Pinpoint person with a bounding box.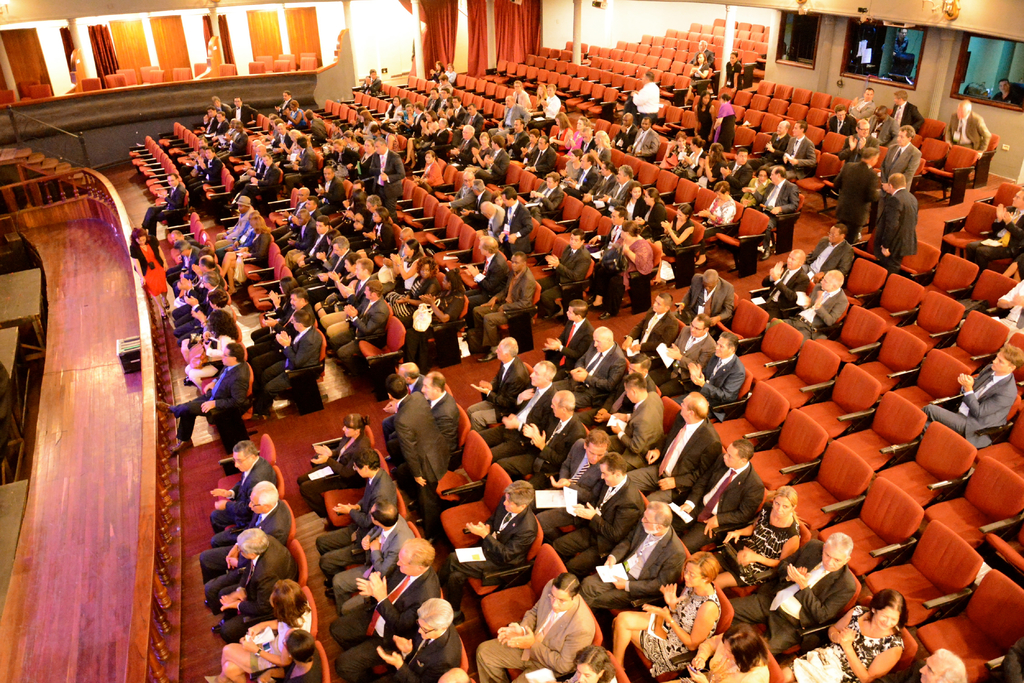
locate(254, 288, 319, 369).
